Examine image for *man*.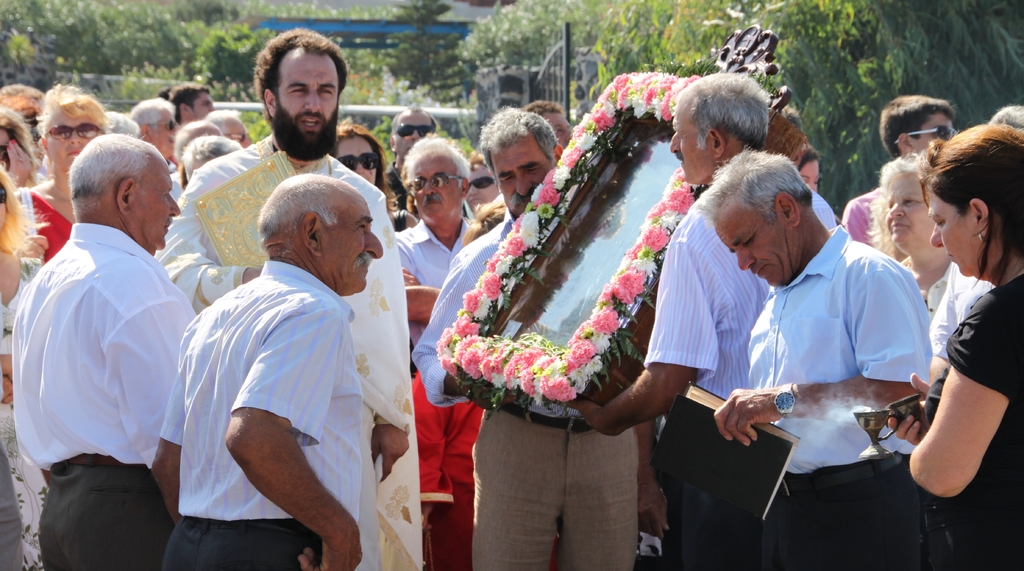
Examination result: bbox=[158, 23, 417, 570].
